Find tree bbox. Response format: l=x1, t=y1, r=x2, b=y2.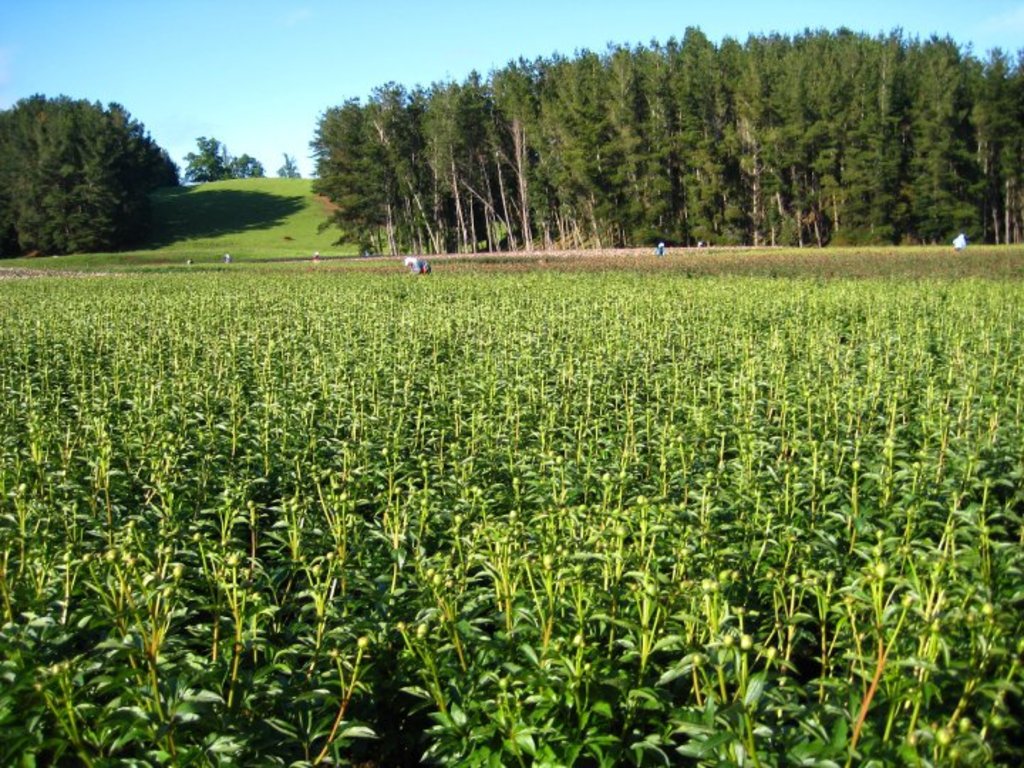
l=0, t=87, r=179, b=255.
